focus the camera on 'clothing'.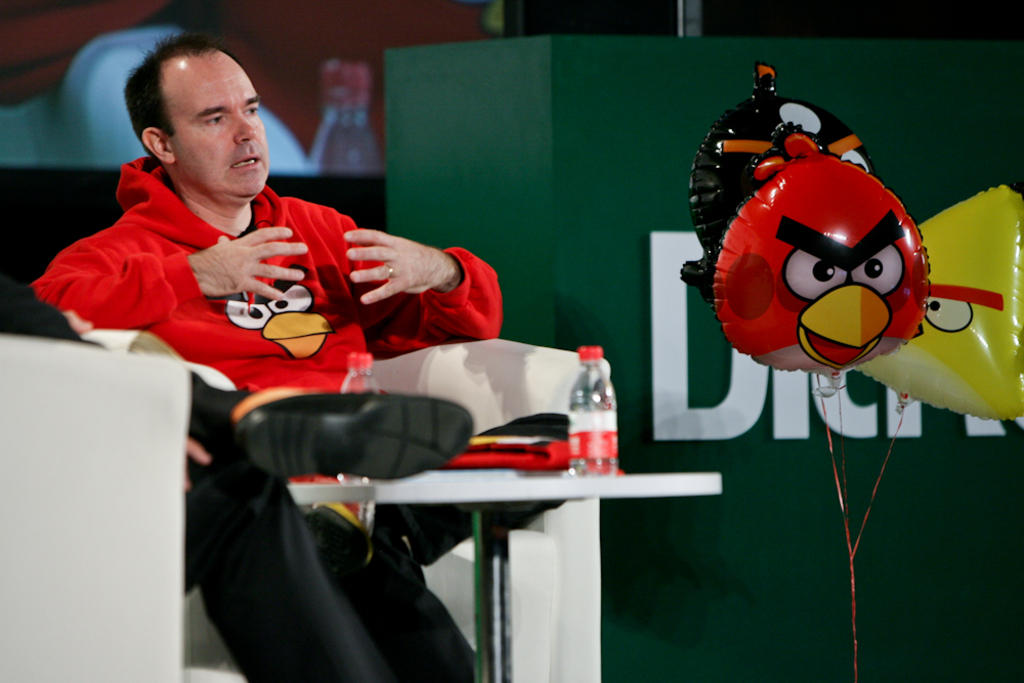
Focus region: bbox=(0, 257, 391, 682).
